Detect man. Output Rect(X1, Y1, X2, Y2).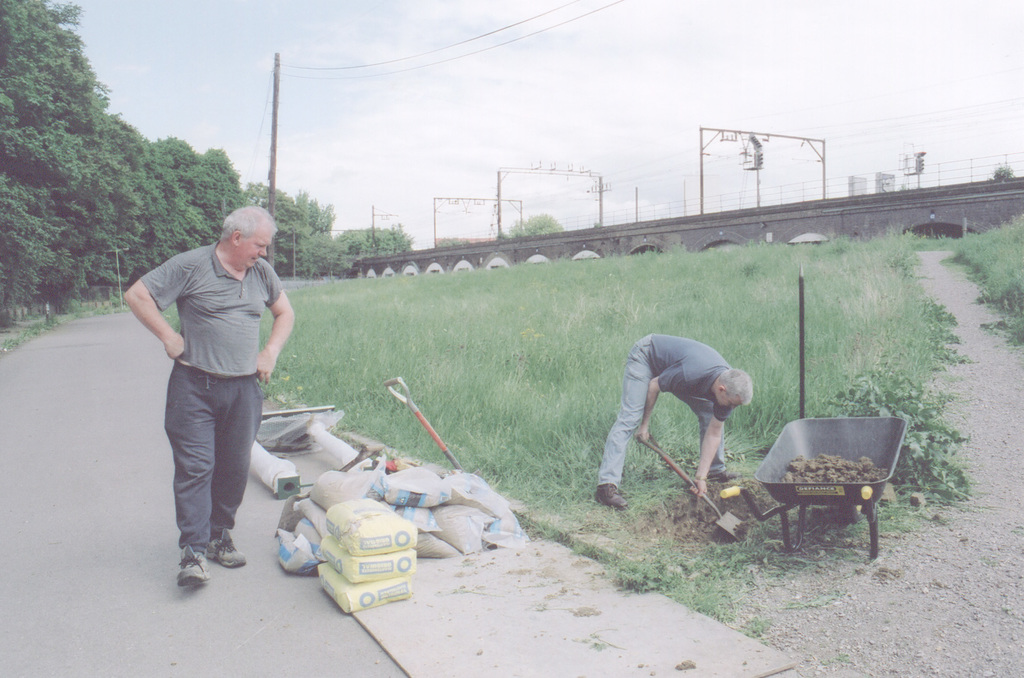
Rect(595, 331, 762, 514).
